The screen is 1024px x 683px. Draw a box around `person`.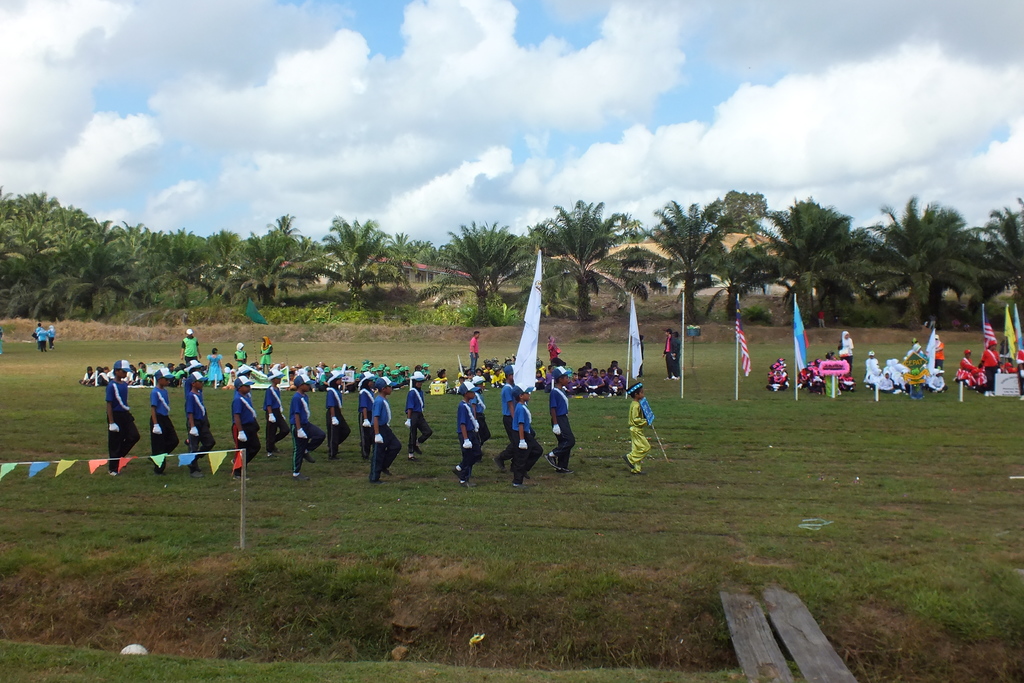
bbox=(180, 327, 201, 359).
